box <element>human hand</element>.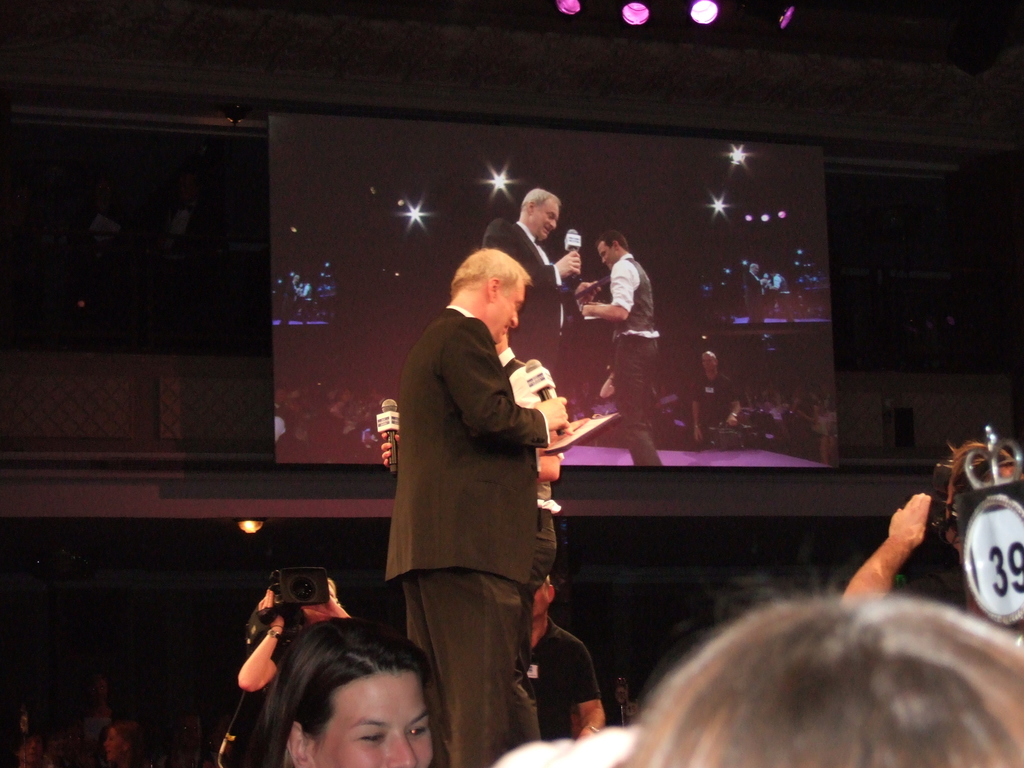
<box>256,590,287,630</box>.
